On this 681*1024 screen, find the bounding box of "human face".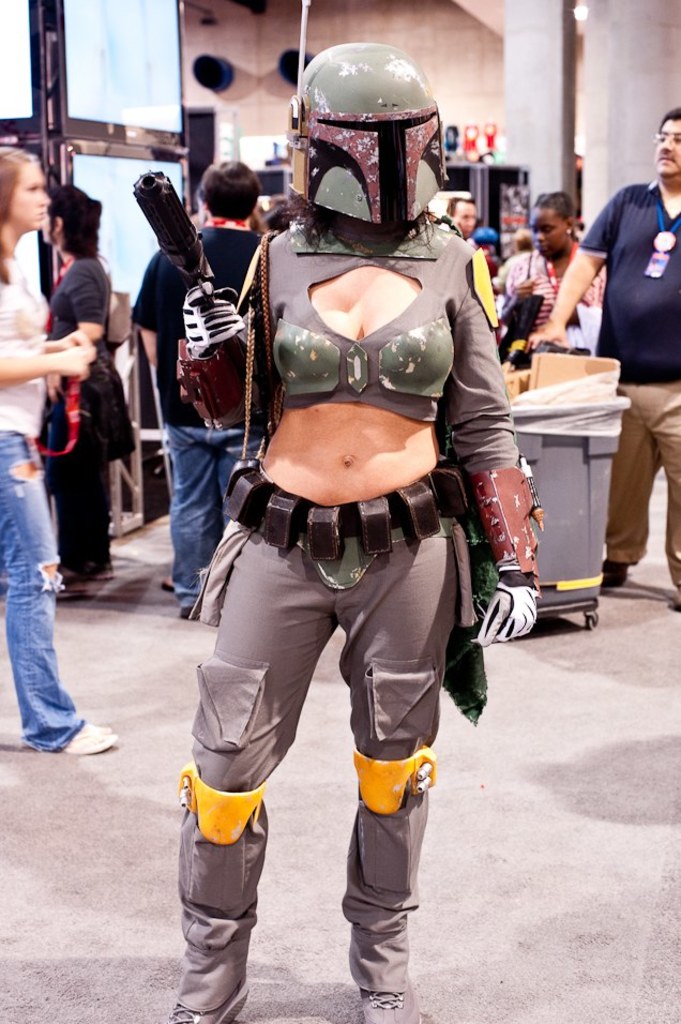
Bounding box: BBox(449, 195, 475, 239).
